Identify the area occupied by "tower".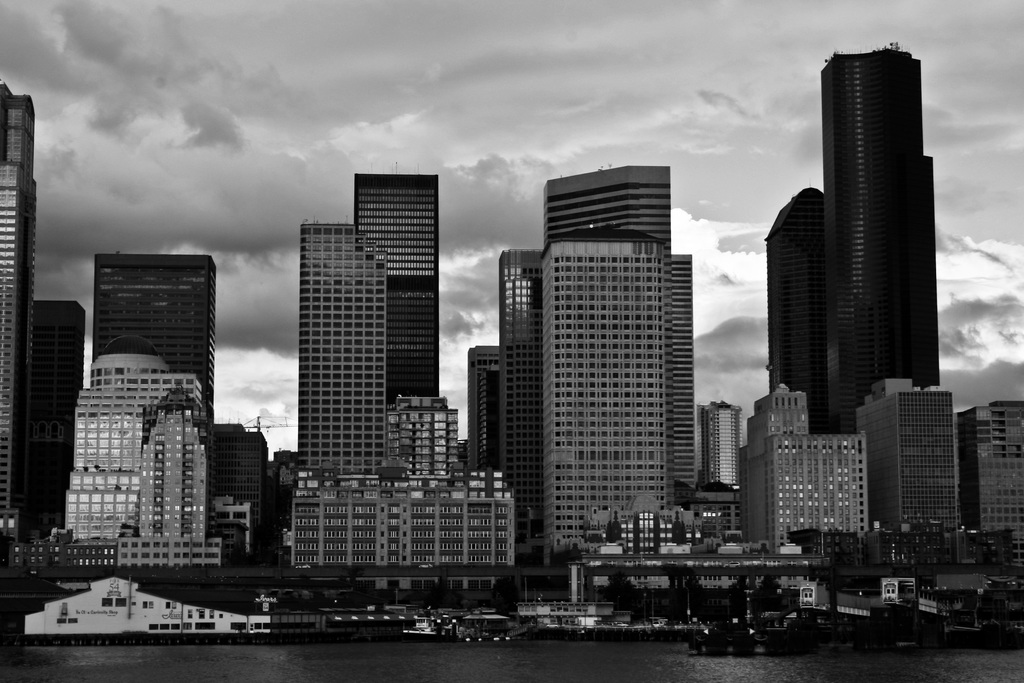
Area: box(294, 224, 389, 470).
